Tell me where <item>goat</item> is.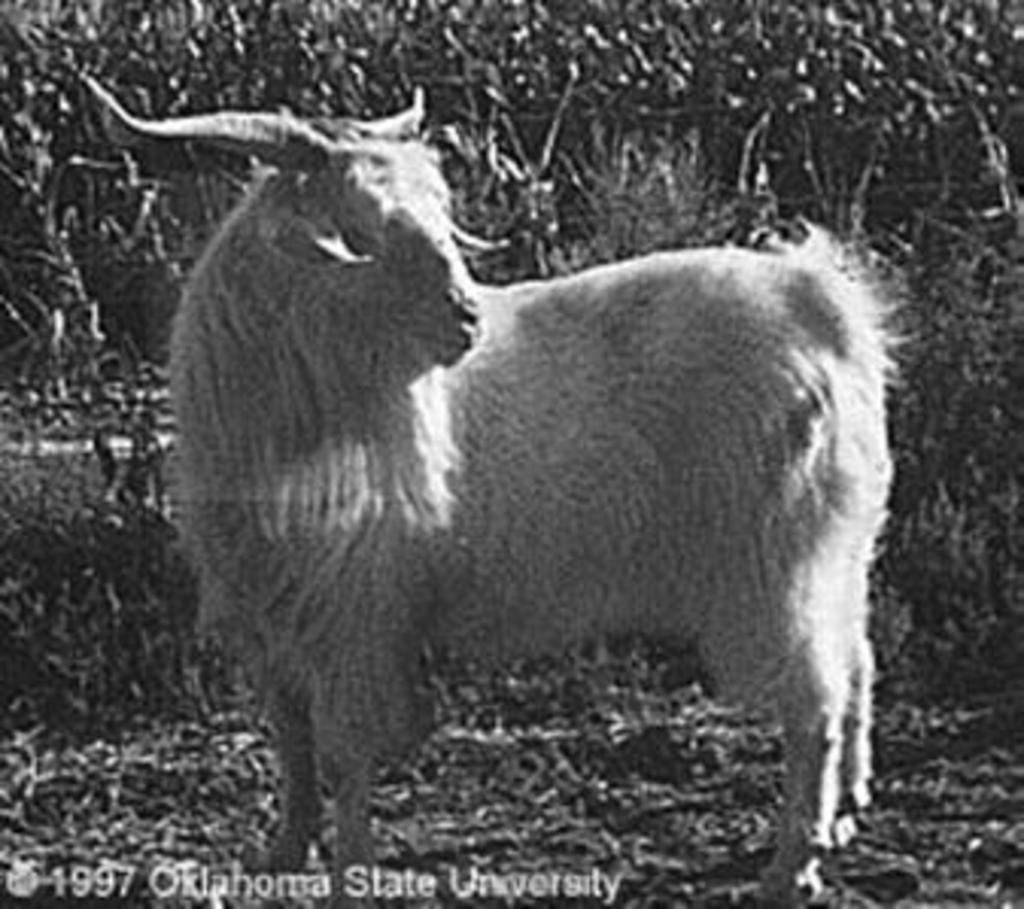
<item>goat</item> is at (left=112, top=61, right=975, bottom=891).
